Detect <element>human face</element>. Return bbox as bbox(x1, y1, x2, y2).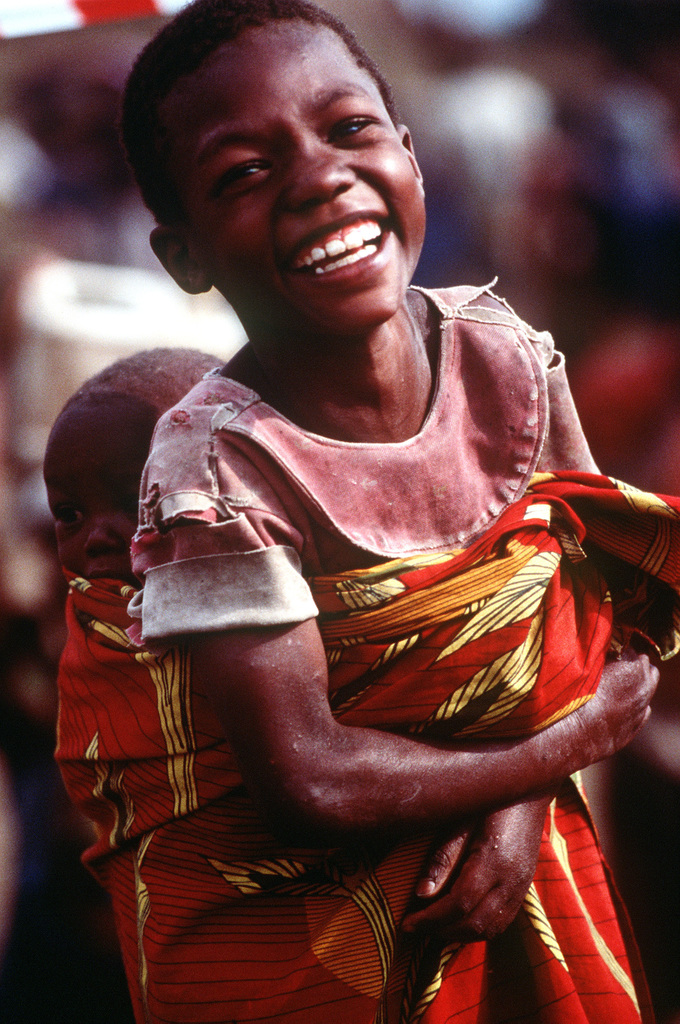
bbox(44, 399, 163, 583).
